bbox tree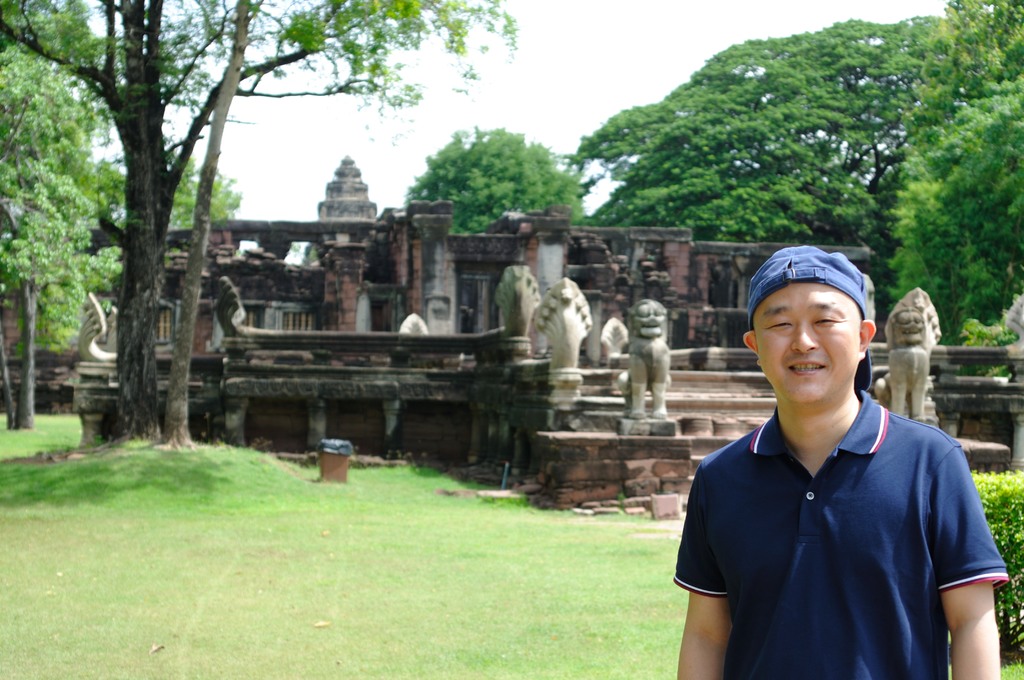
locate(560, 4, 964, 207)
